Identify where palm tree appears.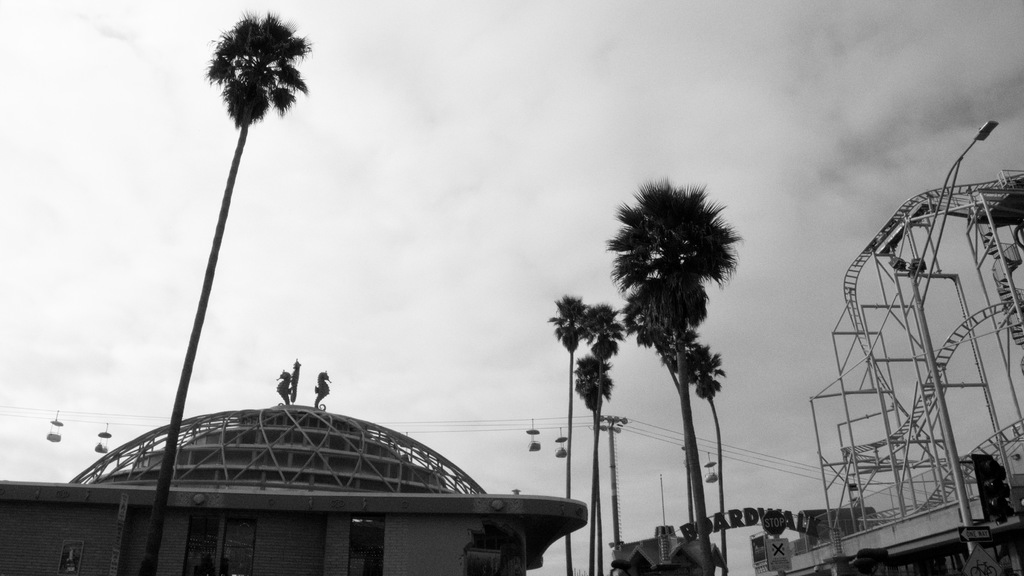
Appears at 589 315 627 551.
